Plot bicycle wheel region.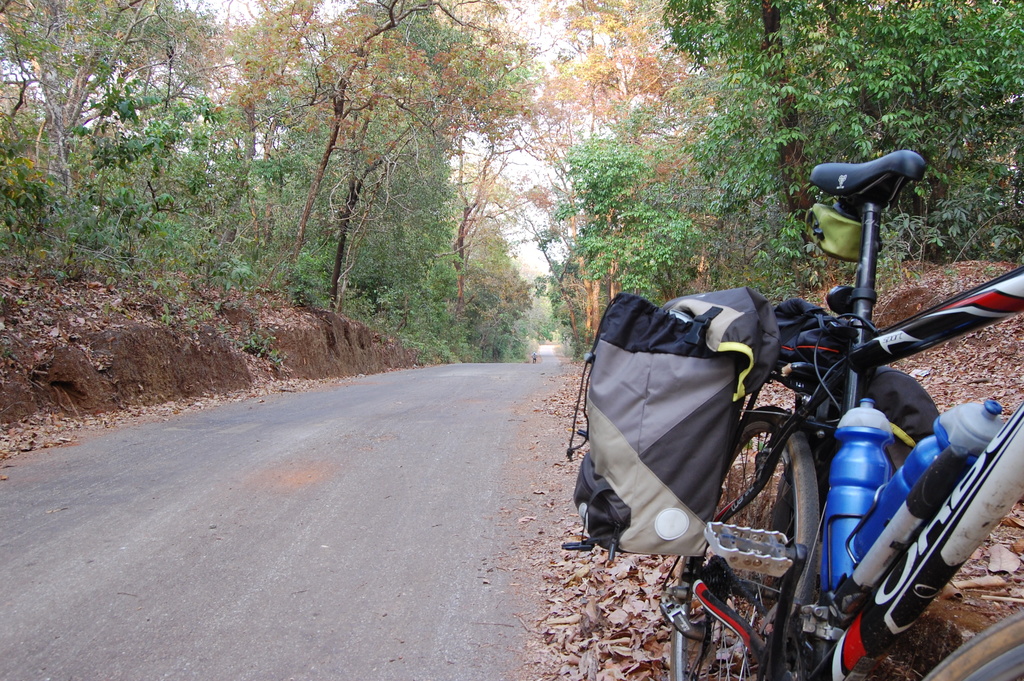
Plotted at pyautogui.locateOnScreen(671, 405, 824, 680).
